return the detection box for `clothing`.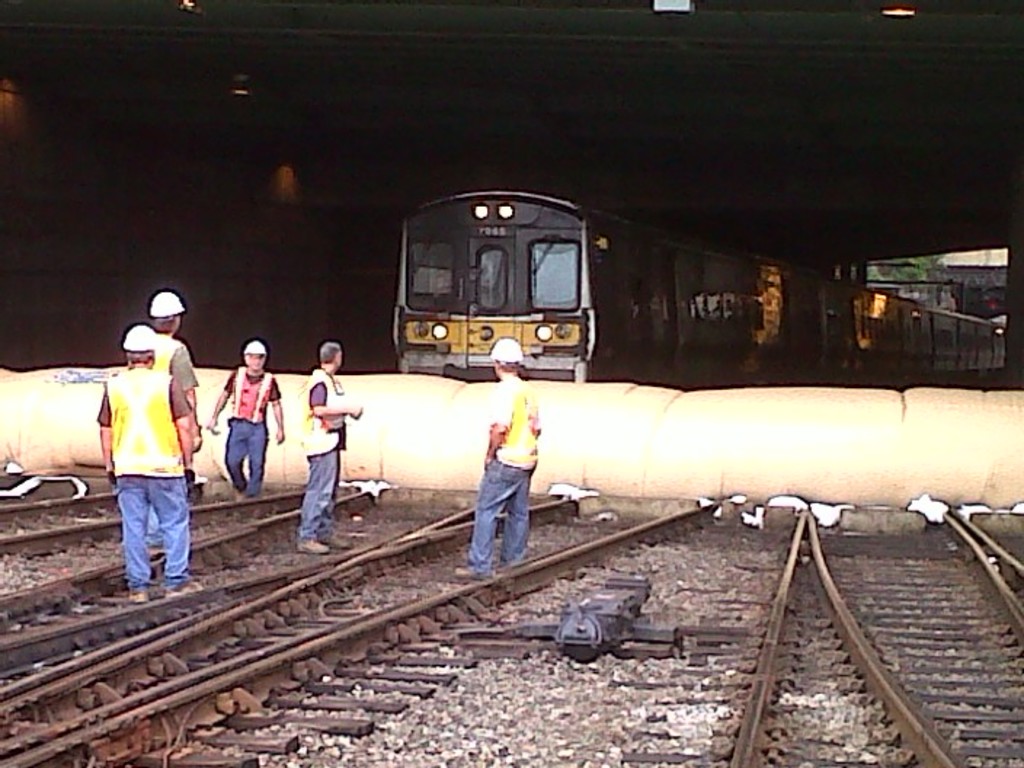
bbox=(298, 367, 346, 538).
